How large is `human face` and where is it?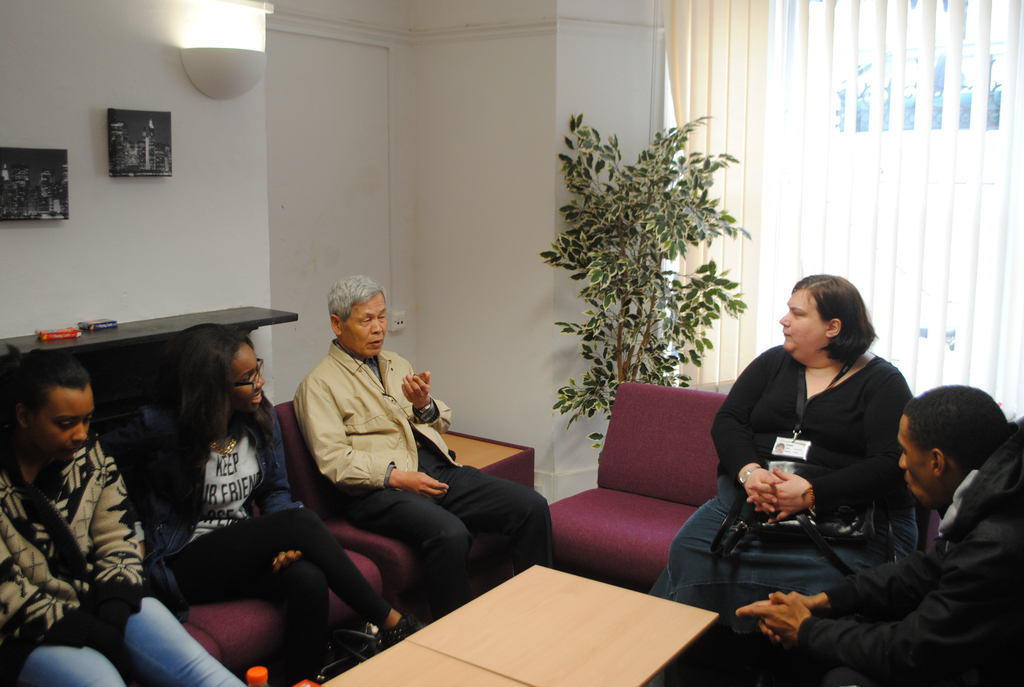
Bounding box: [left=30, top=385, right=93, bottom=464].
